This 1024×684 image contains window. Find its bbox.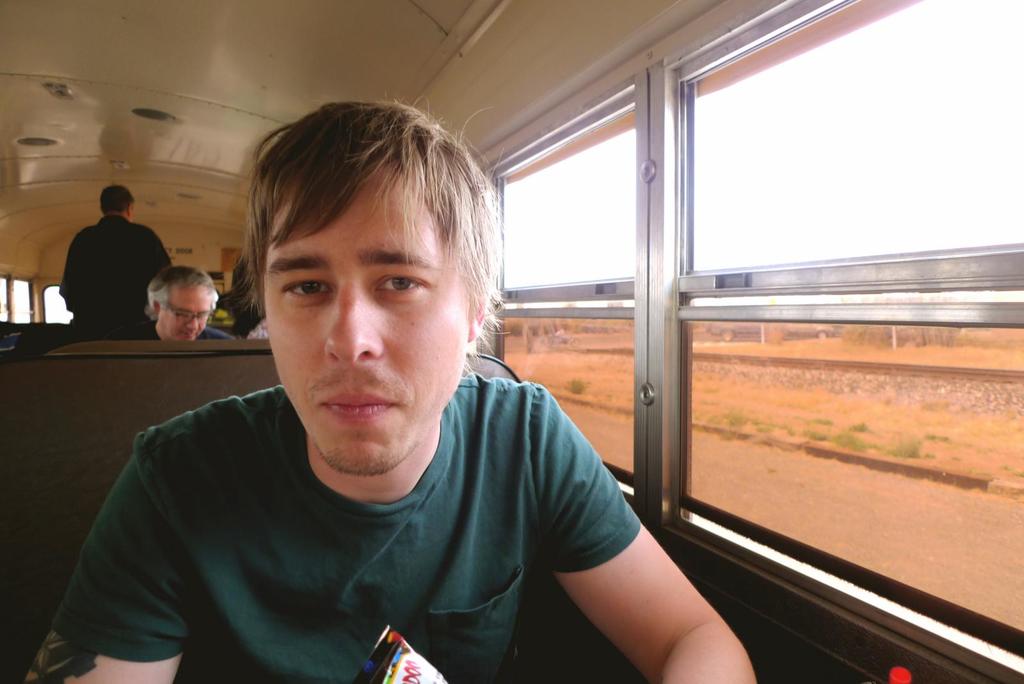
[496, 124, 634, 473].
